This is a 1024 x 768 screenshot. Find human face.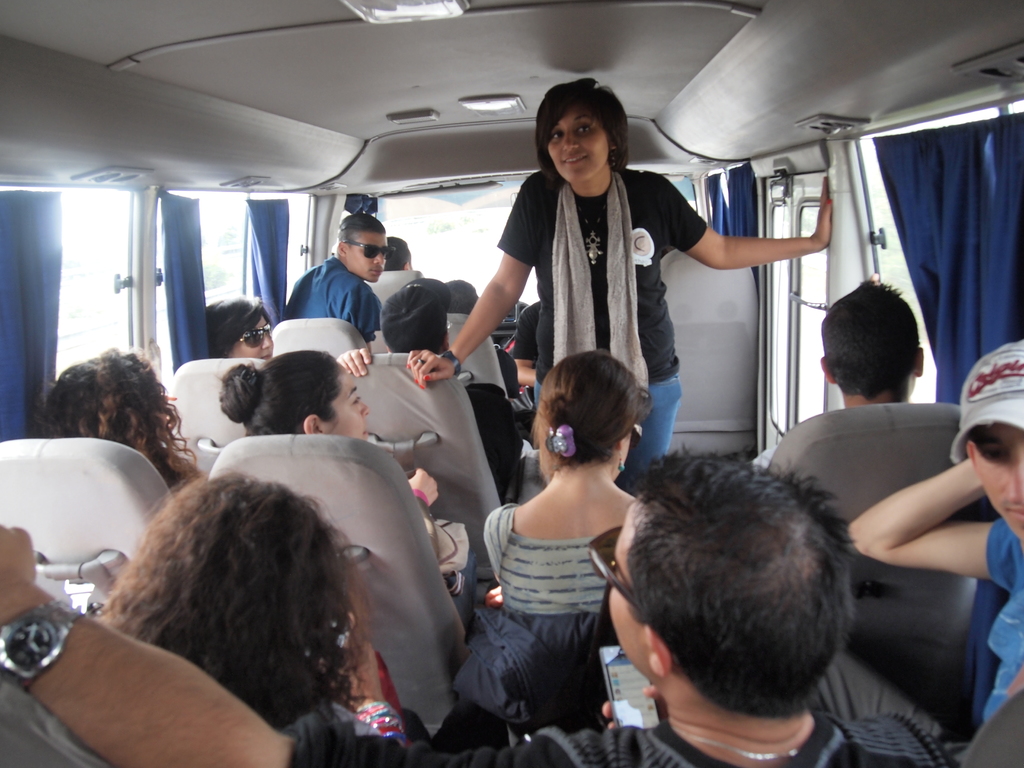
Bounding box: <box>231,315,272,356</box>.
